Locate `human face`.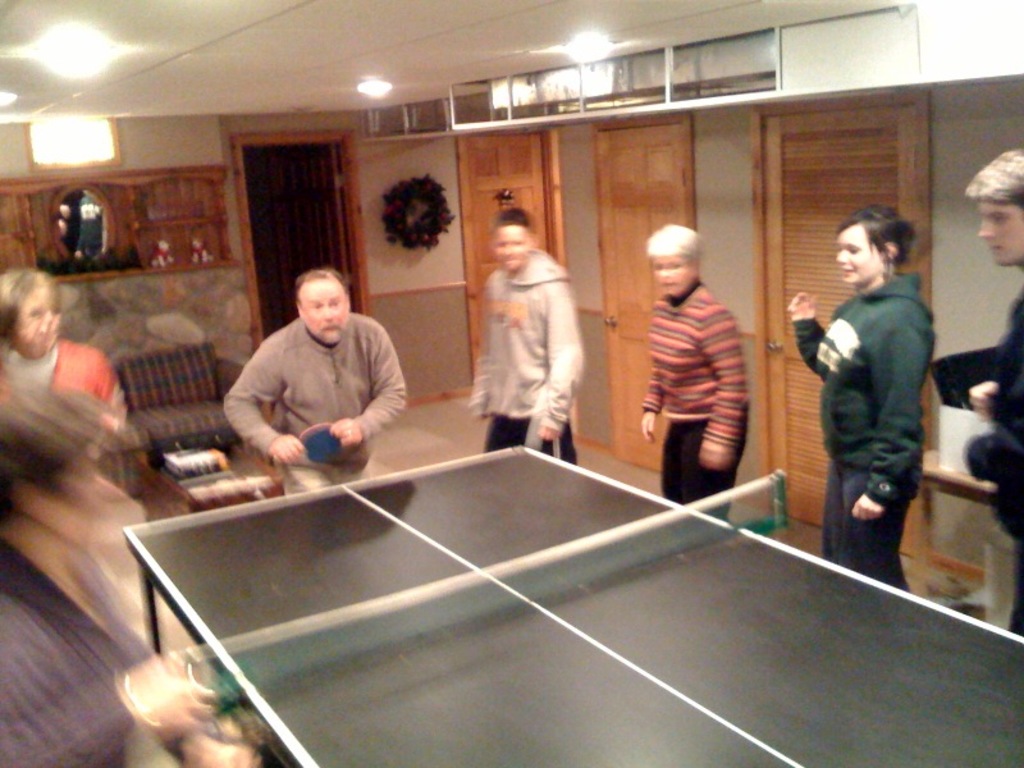
Bounding box: detection(17, 287, 63, 361).
